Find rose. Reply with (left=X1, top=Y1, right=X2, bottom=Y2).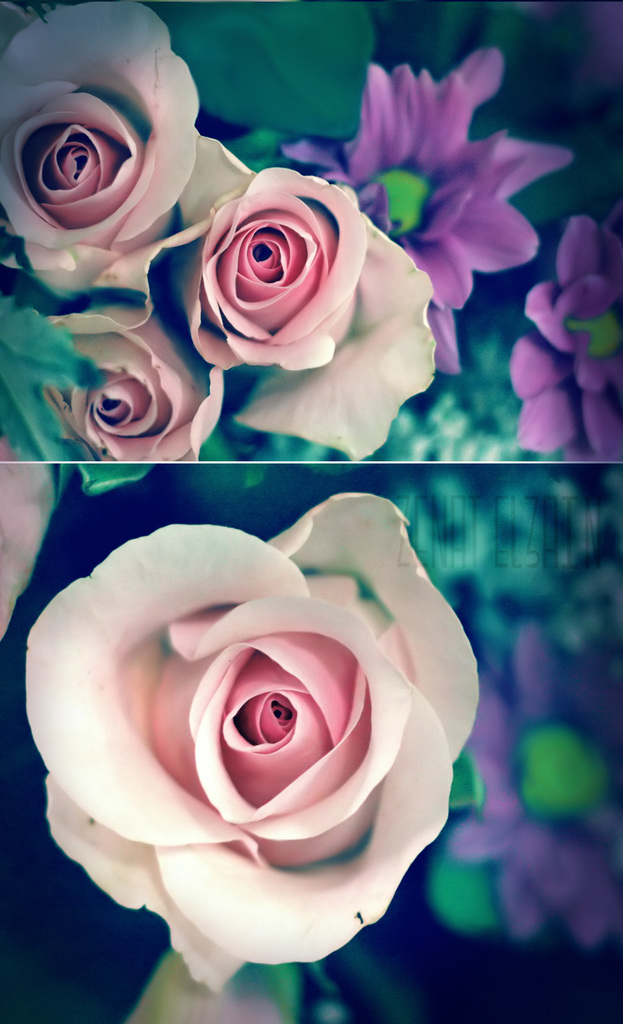
(left=169, top=166, right=442, bottom=465).
